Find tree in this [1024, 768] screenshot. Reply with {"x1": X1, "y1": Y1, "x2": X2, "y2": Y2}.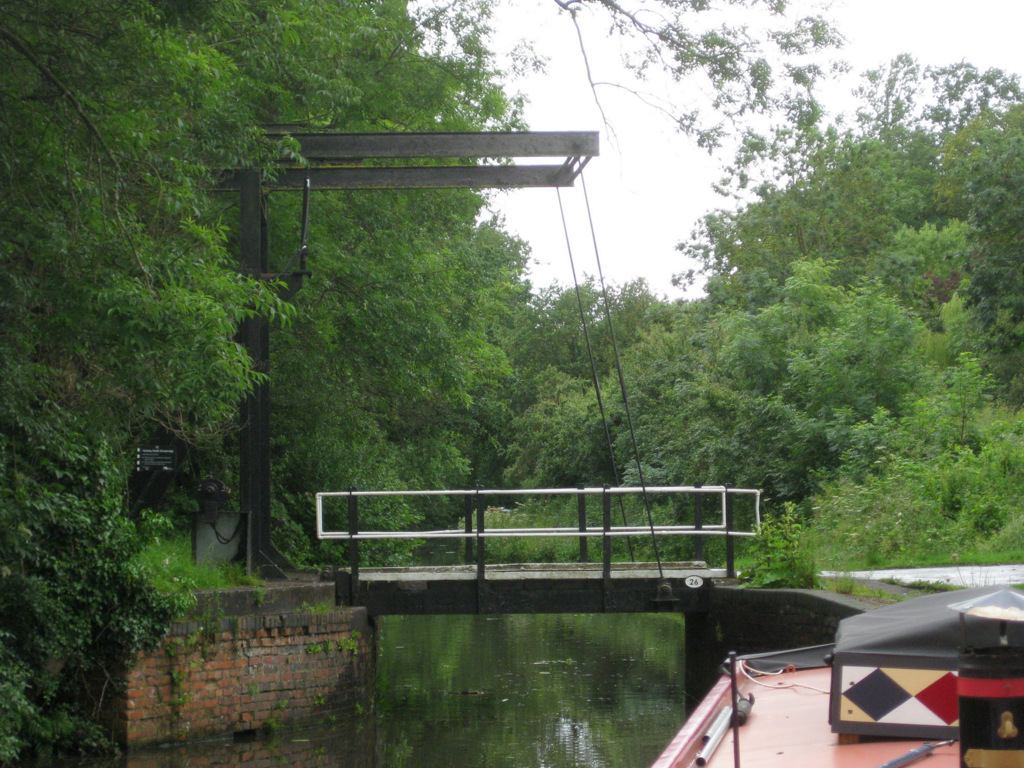
{"x1": 683, "y1": 227, "x2": 946, "y2": 530}.
